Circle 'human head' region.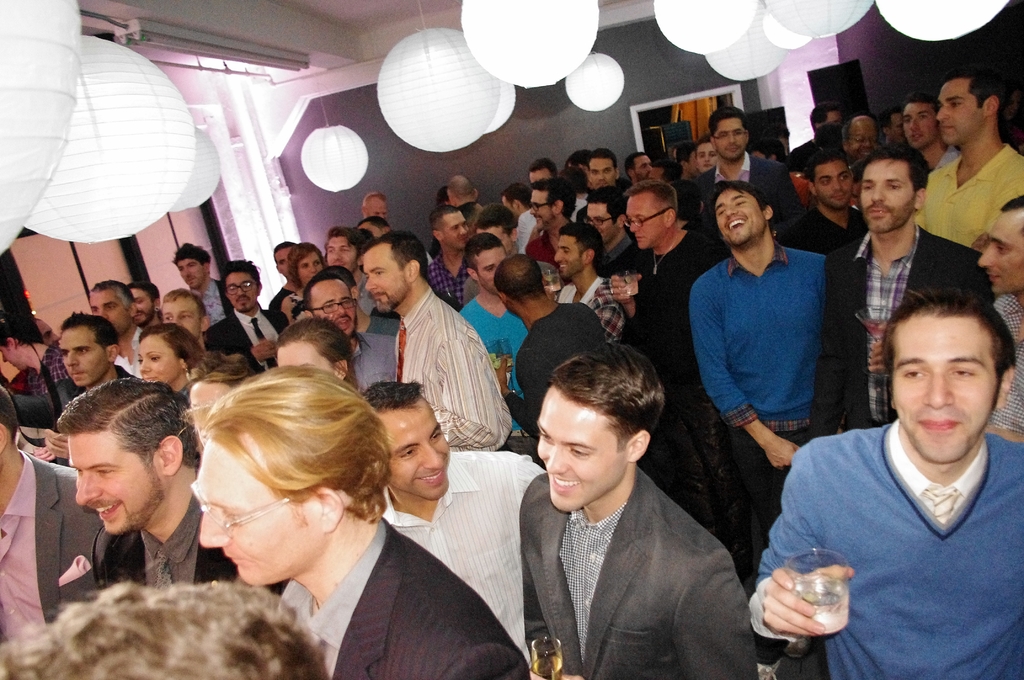
Region: bbox=[356, 216, 391, 238].
